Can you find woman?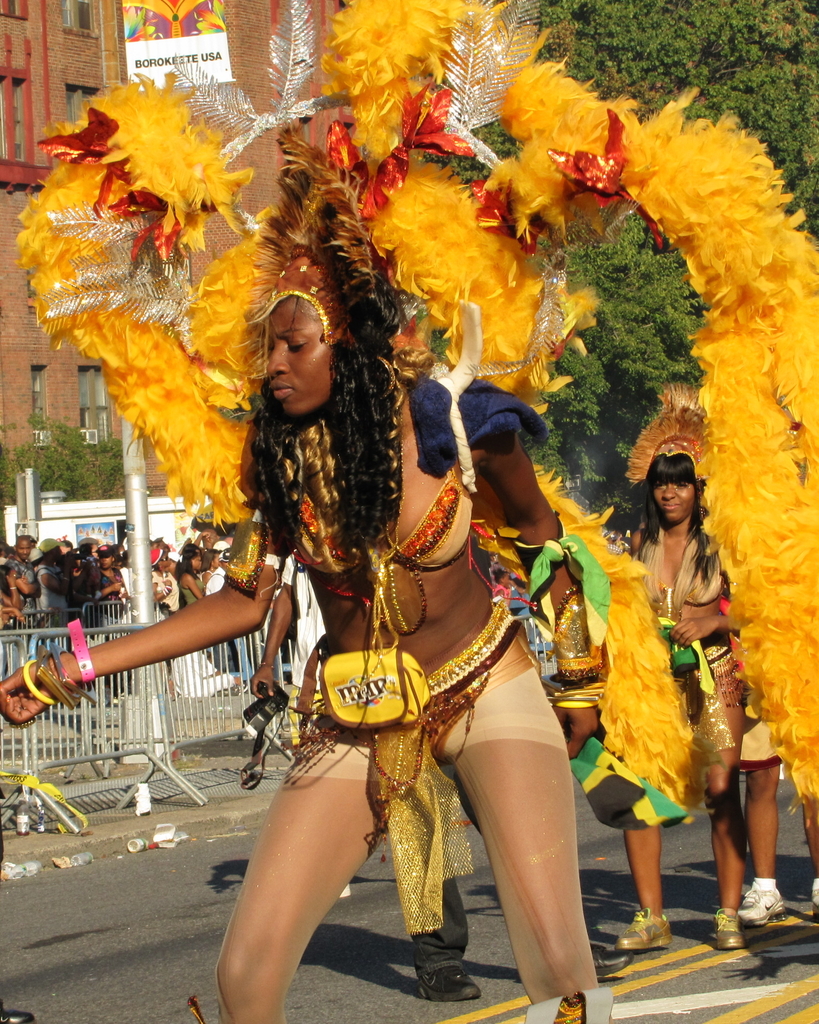
Yes, bounding box: [x1=149, y1=543, x2=181, y2=609].
